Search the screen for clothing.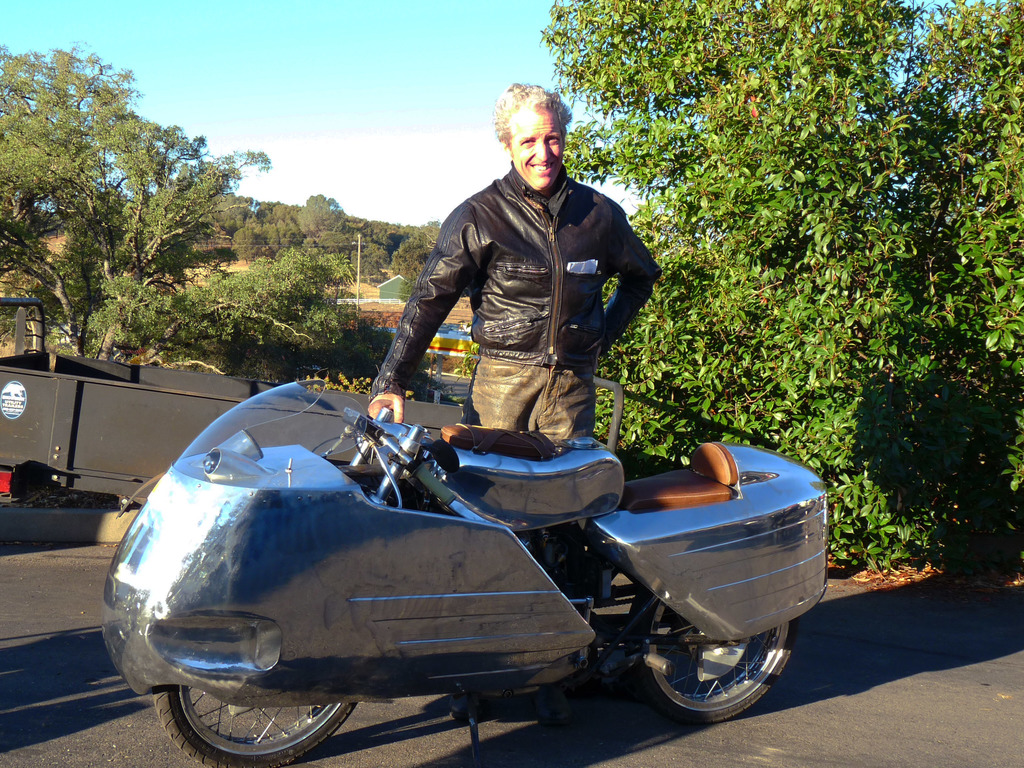
Found at 373, 166, 664, 442.
